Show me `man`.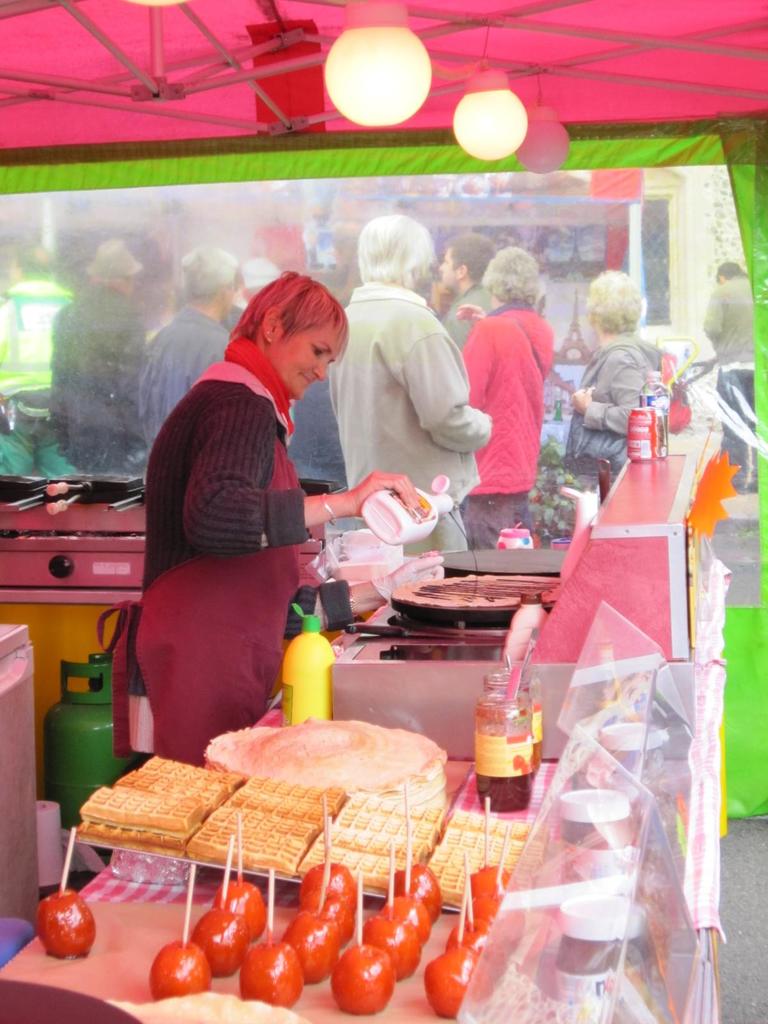
`man` is here: 2 233 76 490.
